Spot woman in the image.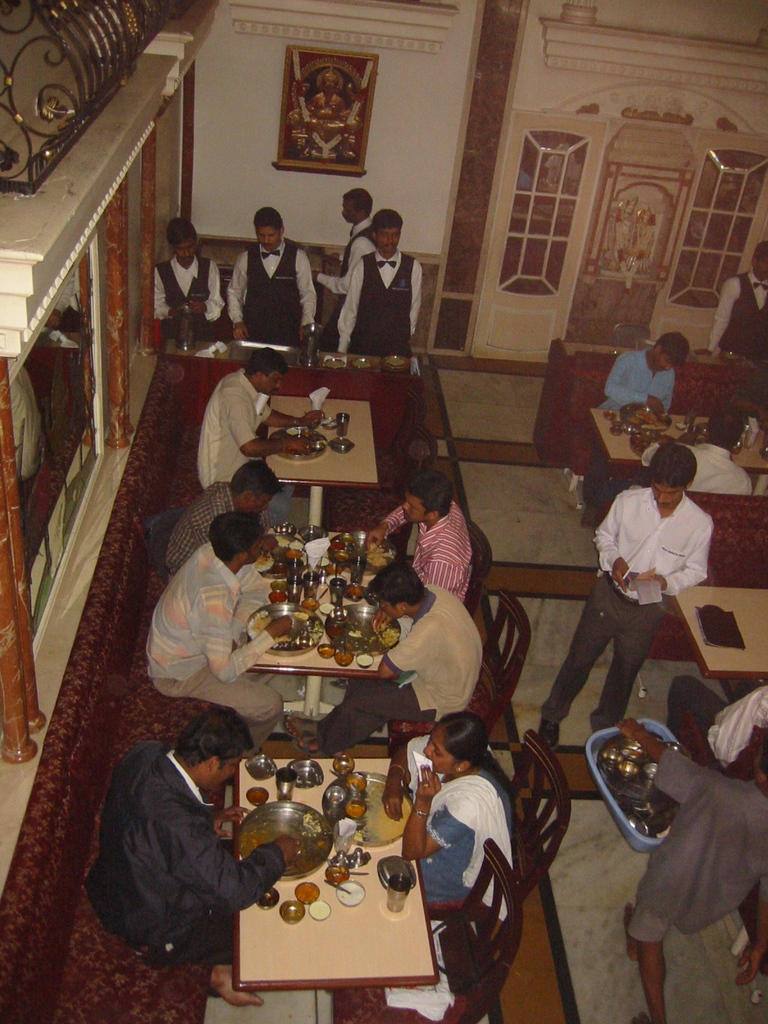
woman found at rect(378, 714, 517, 920).
